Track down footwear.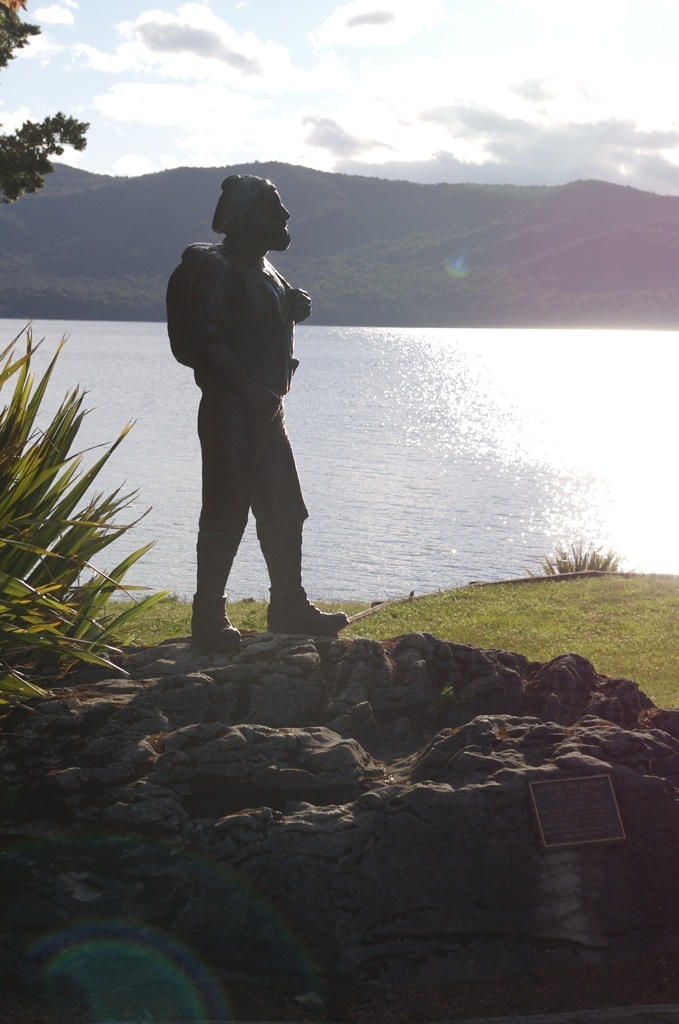
Tracked to [183,585,251,654].
